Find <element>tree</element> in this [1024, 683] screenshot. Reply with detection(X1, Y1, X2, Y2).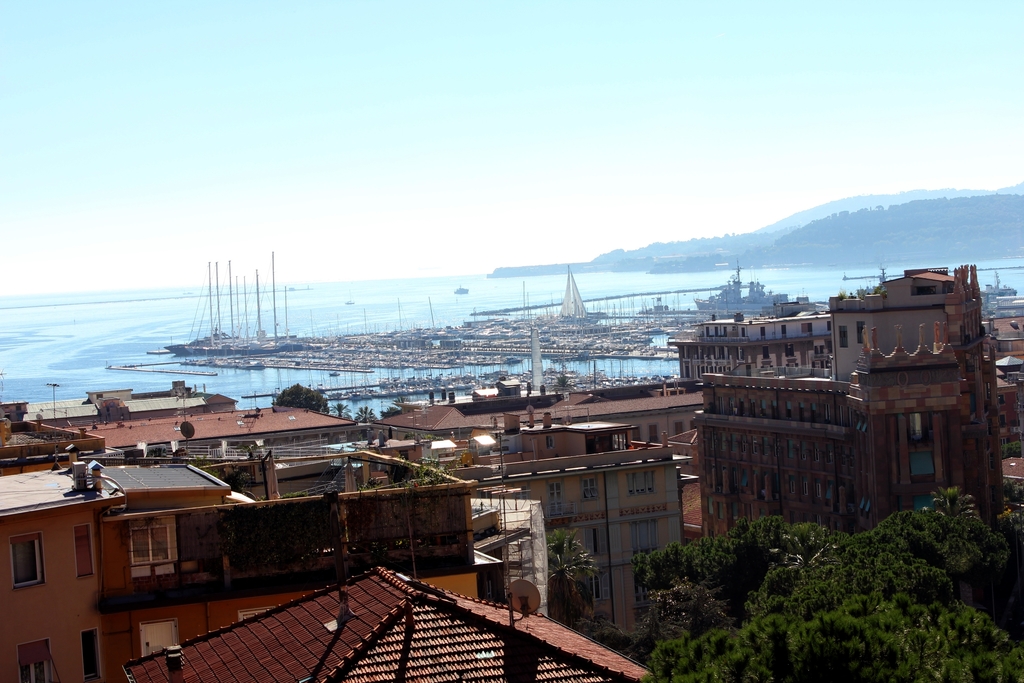
detection(358, 404, 385, 420).
